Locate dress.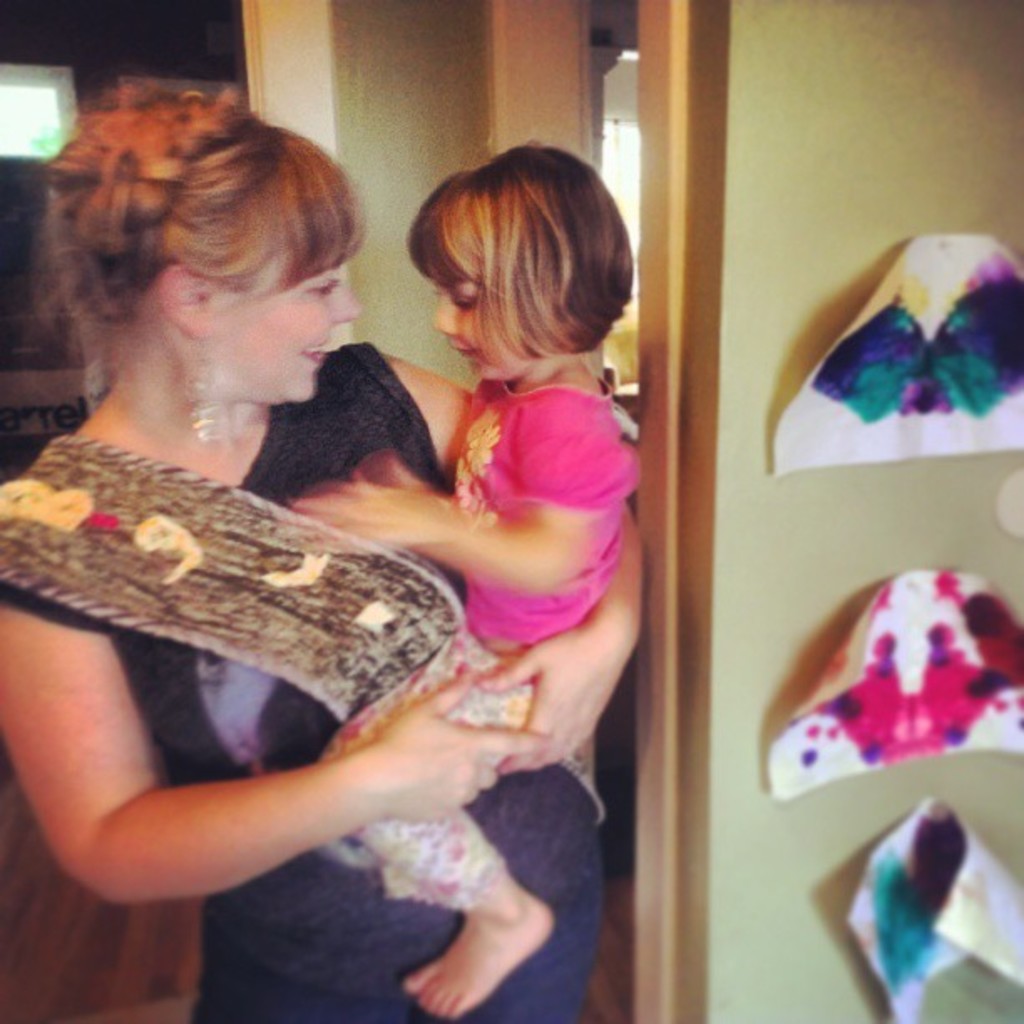
Bounding box: 0 341 599 1022.
